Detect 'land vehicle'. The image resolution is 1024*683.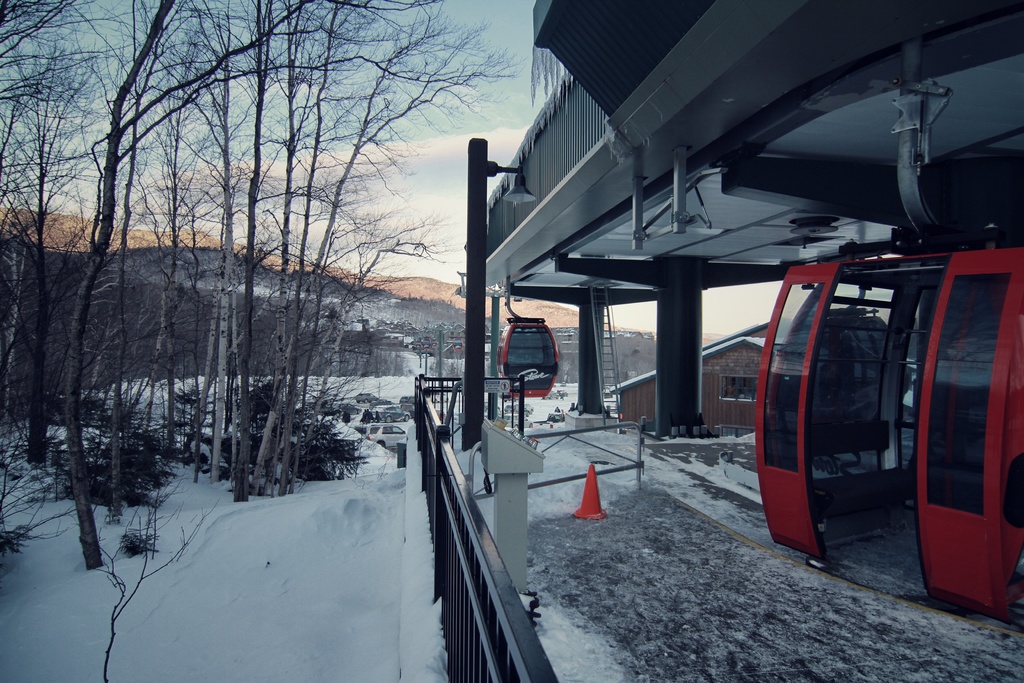
521:400:536:416.
